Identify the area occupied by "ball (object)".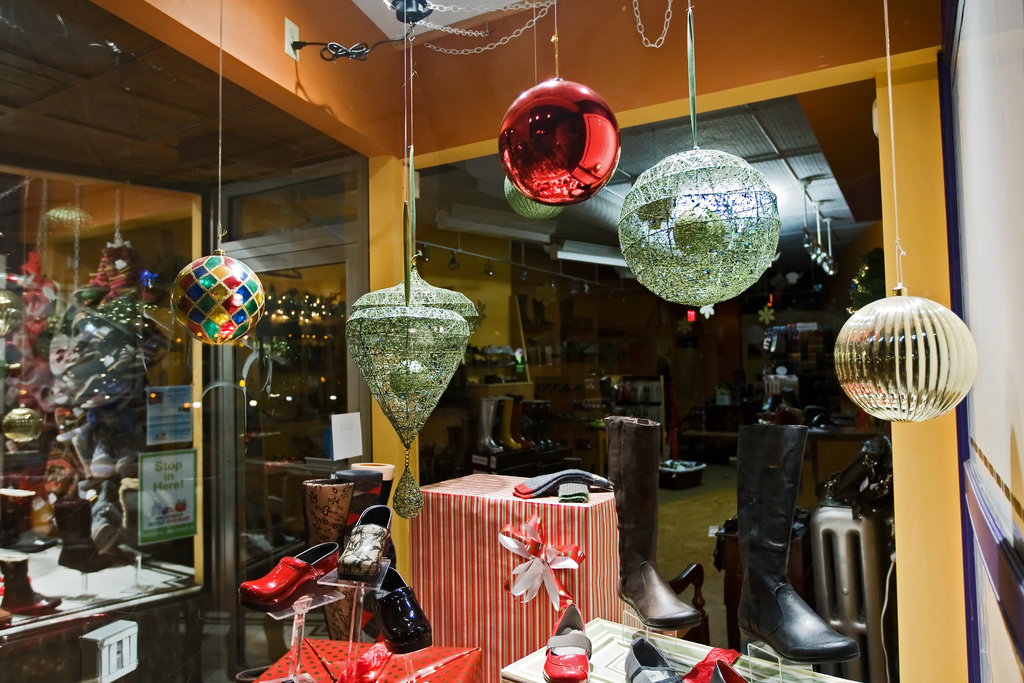
Area: bbox(833, 285, 978, 418).
